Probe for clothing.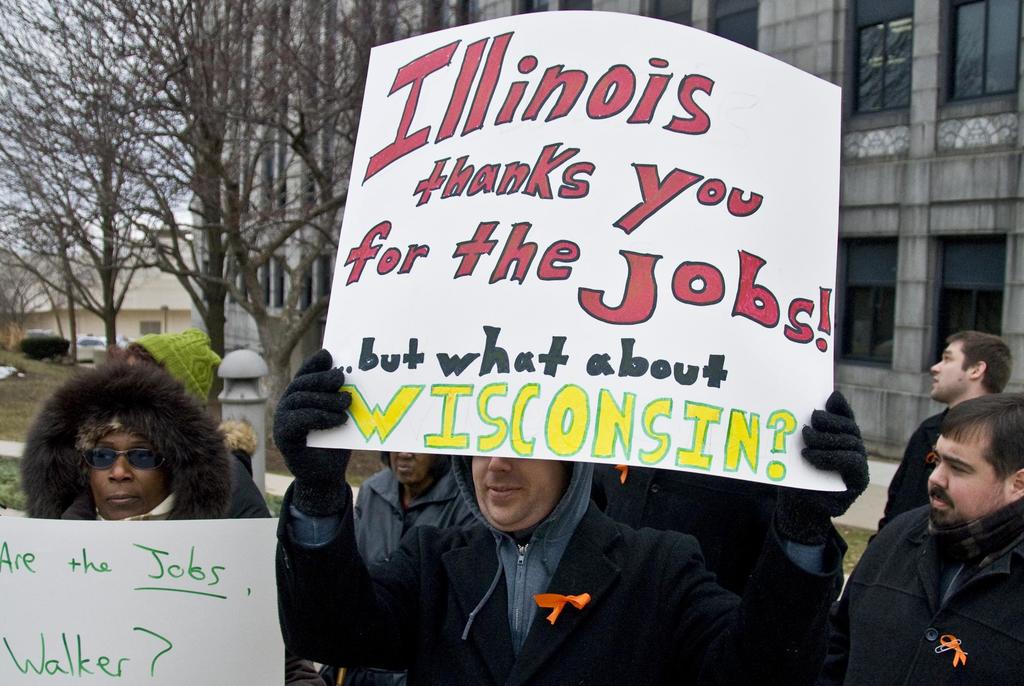
Probe result: left=278, top=453, right=846, bottom=685.
